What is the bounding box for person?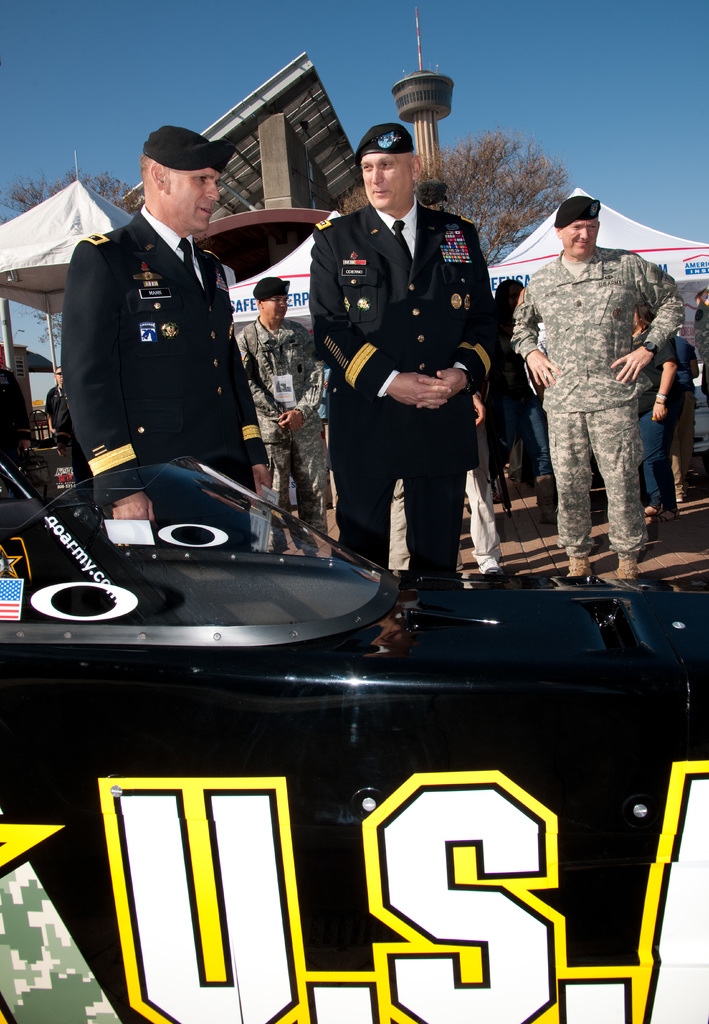
{"x1": 489, "y1": 279, "x2": 559, "y2": 527}.
